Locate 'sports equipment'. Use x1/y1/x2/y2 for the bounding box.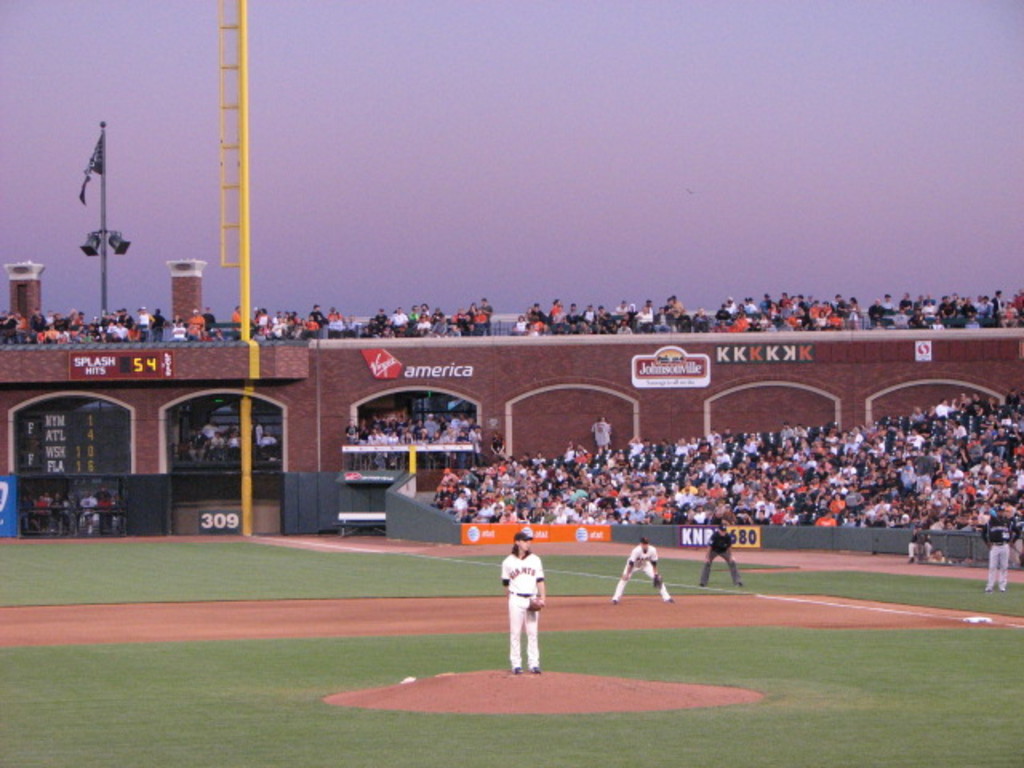
525/595/541/606.
